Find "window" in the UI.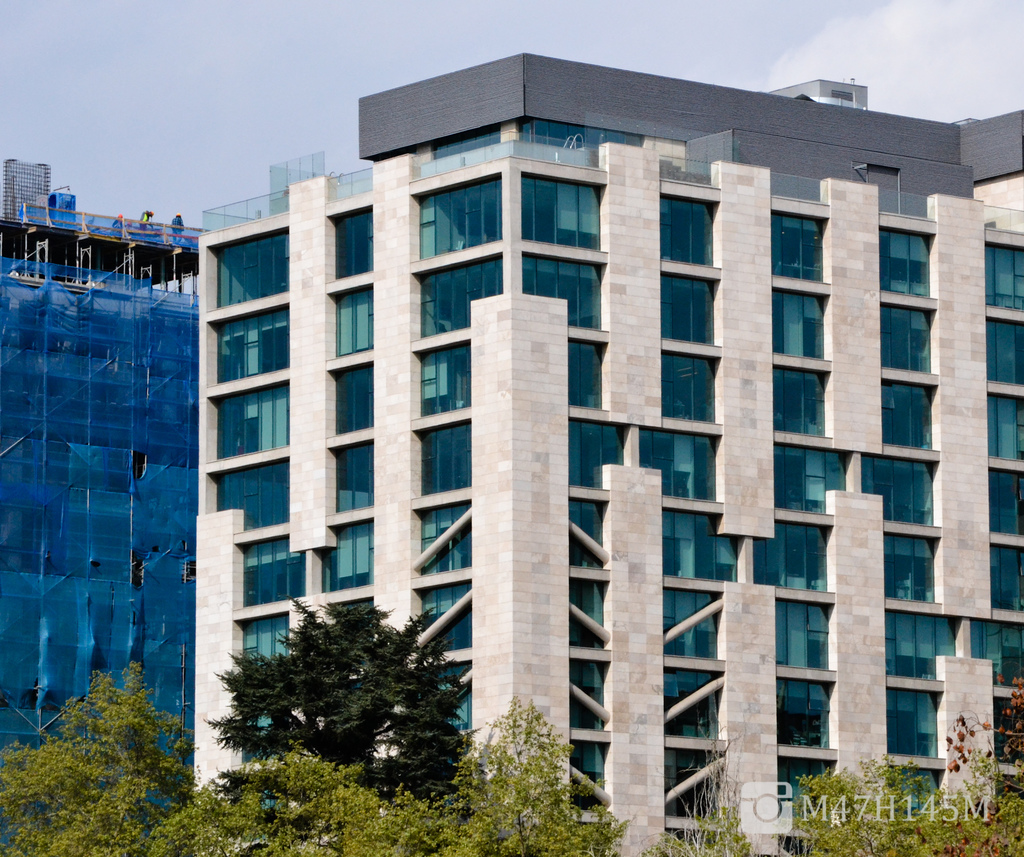
UI element at (left=767, top=287, right=826, bottom=362).
